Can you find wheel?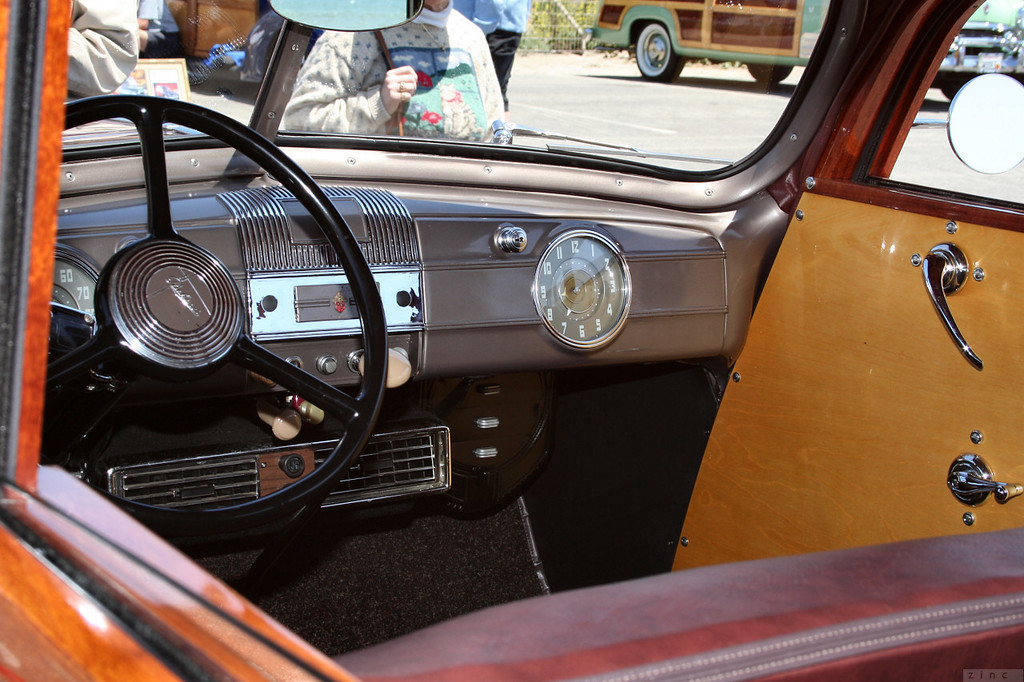
Yes, bounding box: bbox=(746, 63, 793, 84).
